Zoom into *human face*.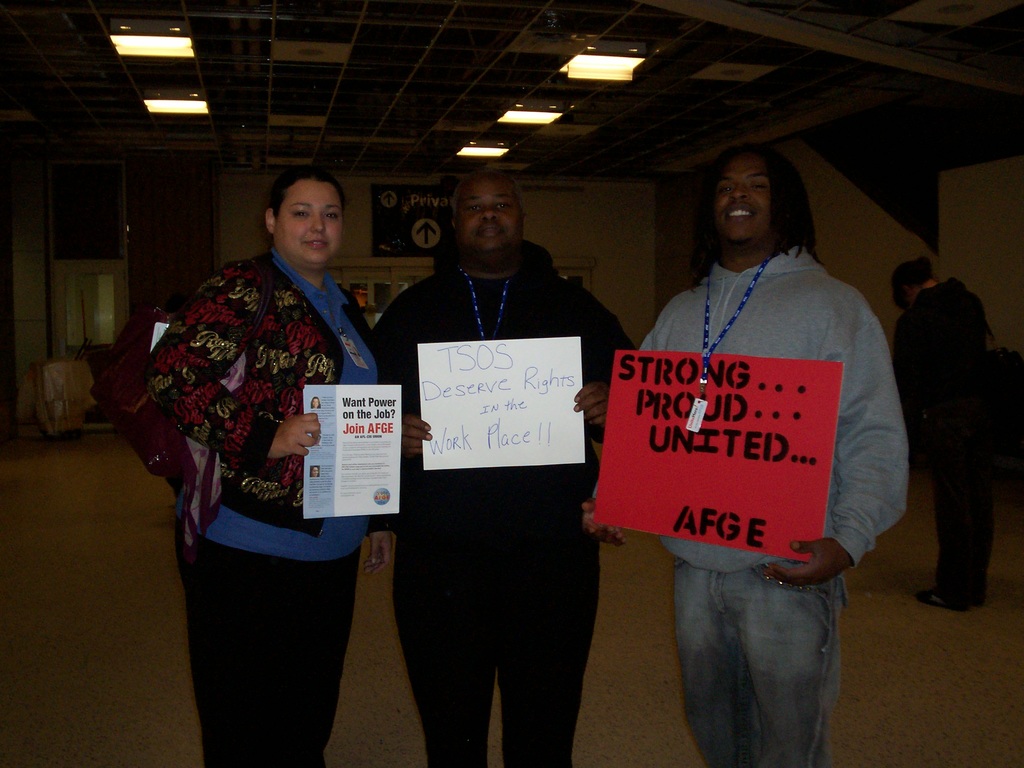
Zoom target: [458,172,520,256].
